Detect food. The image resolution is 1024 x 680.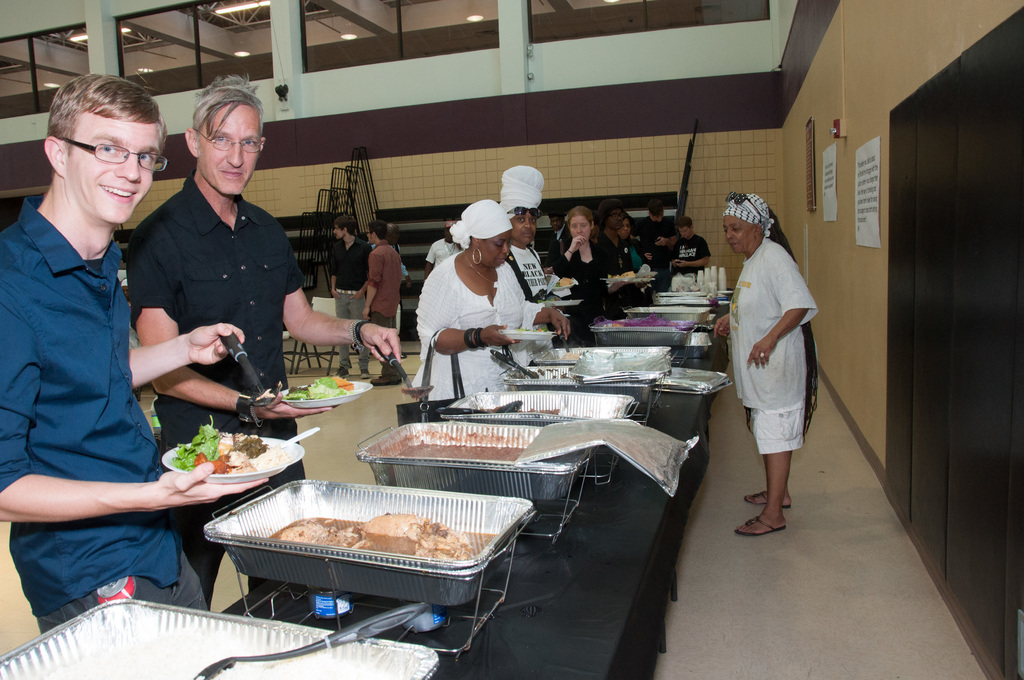
left=558, top=277, right=571, bottom=286.
